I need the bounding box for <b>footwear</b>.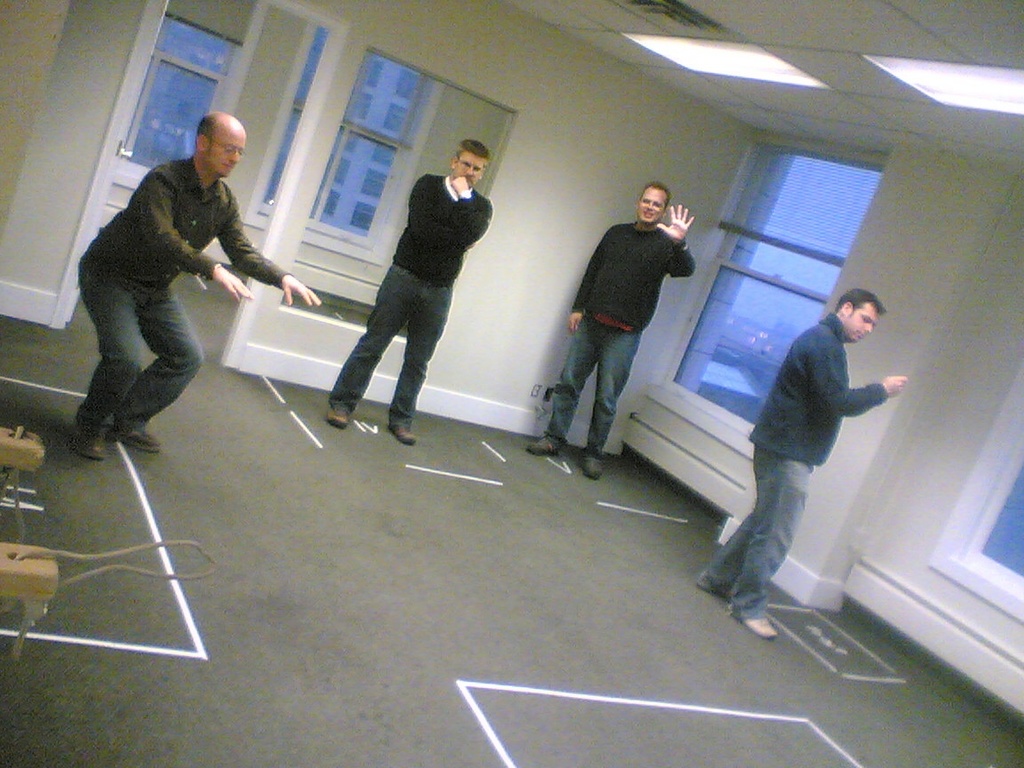
Here it is: Rect(126, 428, 163, 453).
